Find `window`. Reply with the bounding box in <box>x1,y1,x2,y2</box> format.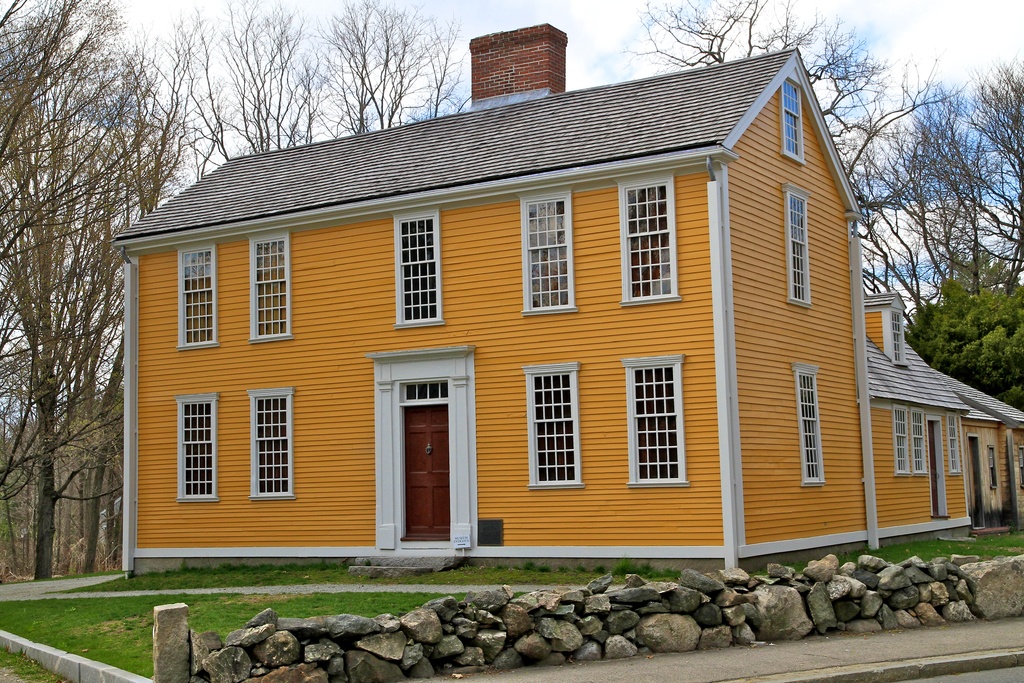
<box>519,193,573,316</box>.
